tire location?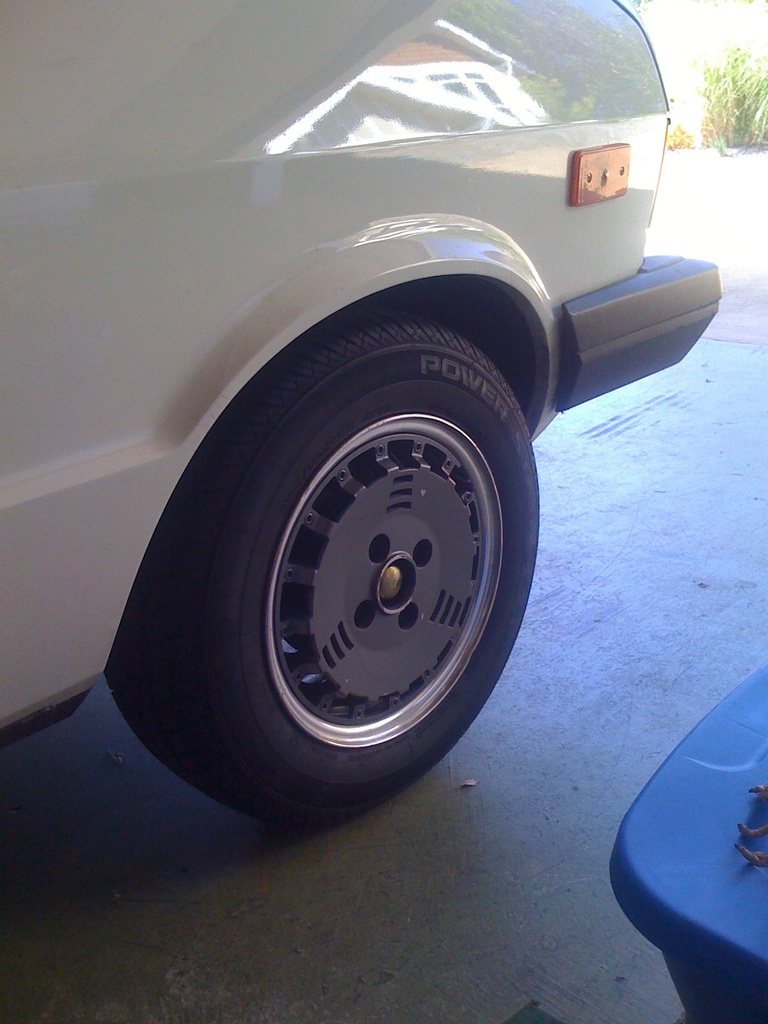
box=[98, 310, 541, 826]
